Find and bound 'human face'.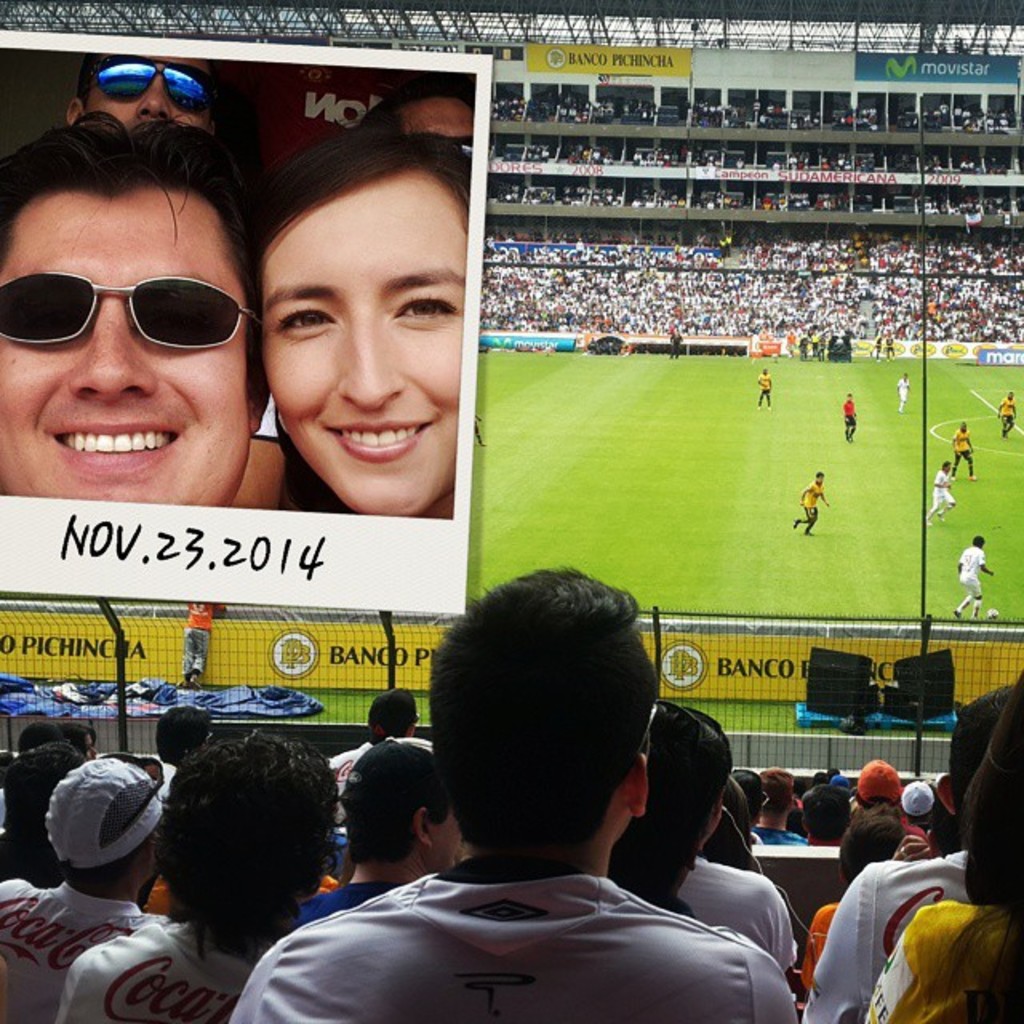
Bound: left=390, top=96, right=475, bottom=154.
